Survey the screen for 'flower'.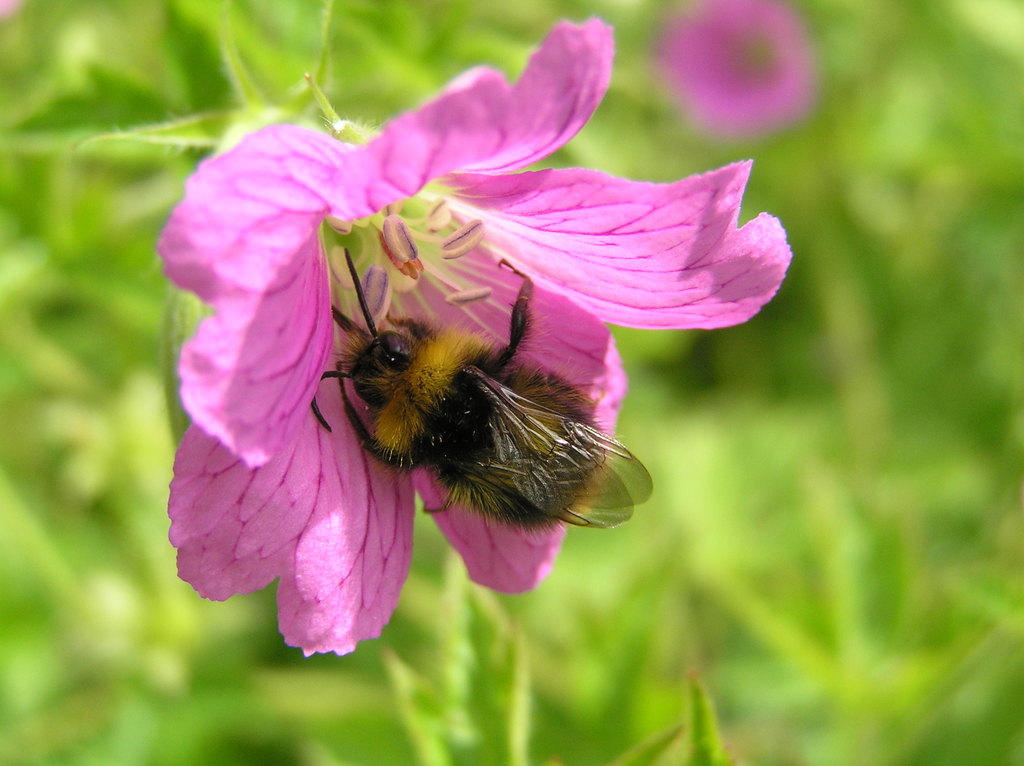
Survey found: rect(109, 45, 787, 680).
